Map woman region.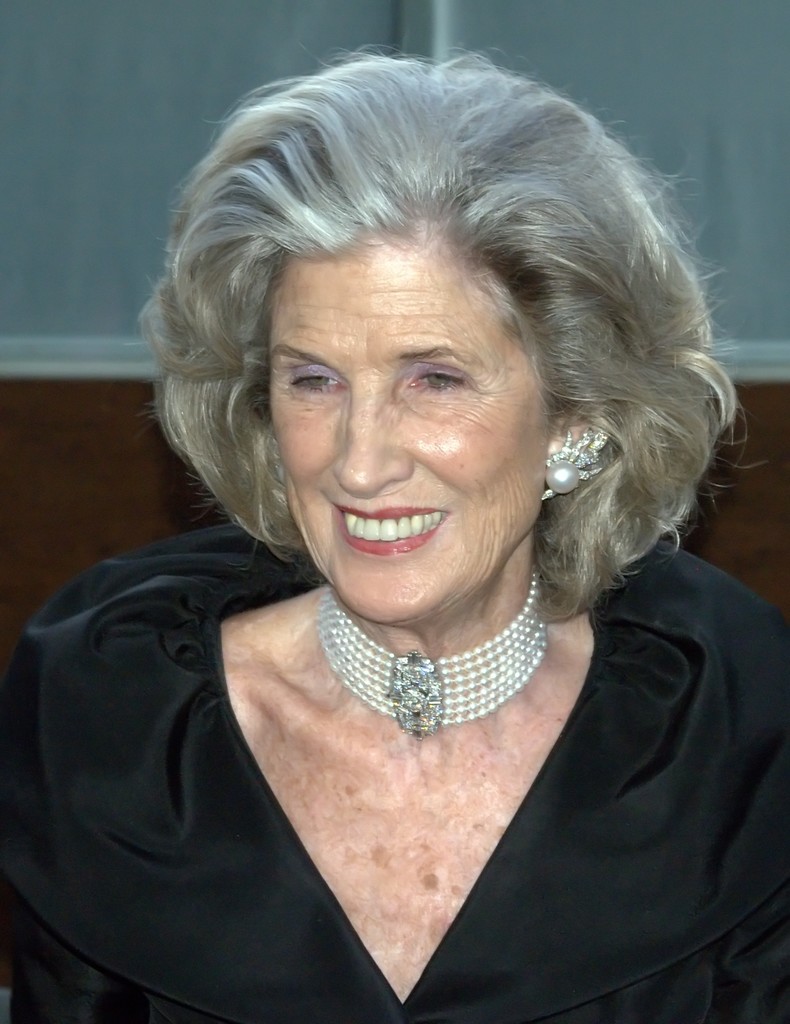
Mapped to detection(0, 37, 789, 931).
